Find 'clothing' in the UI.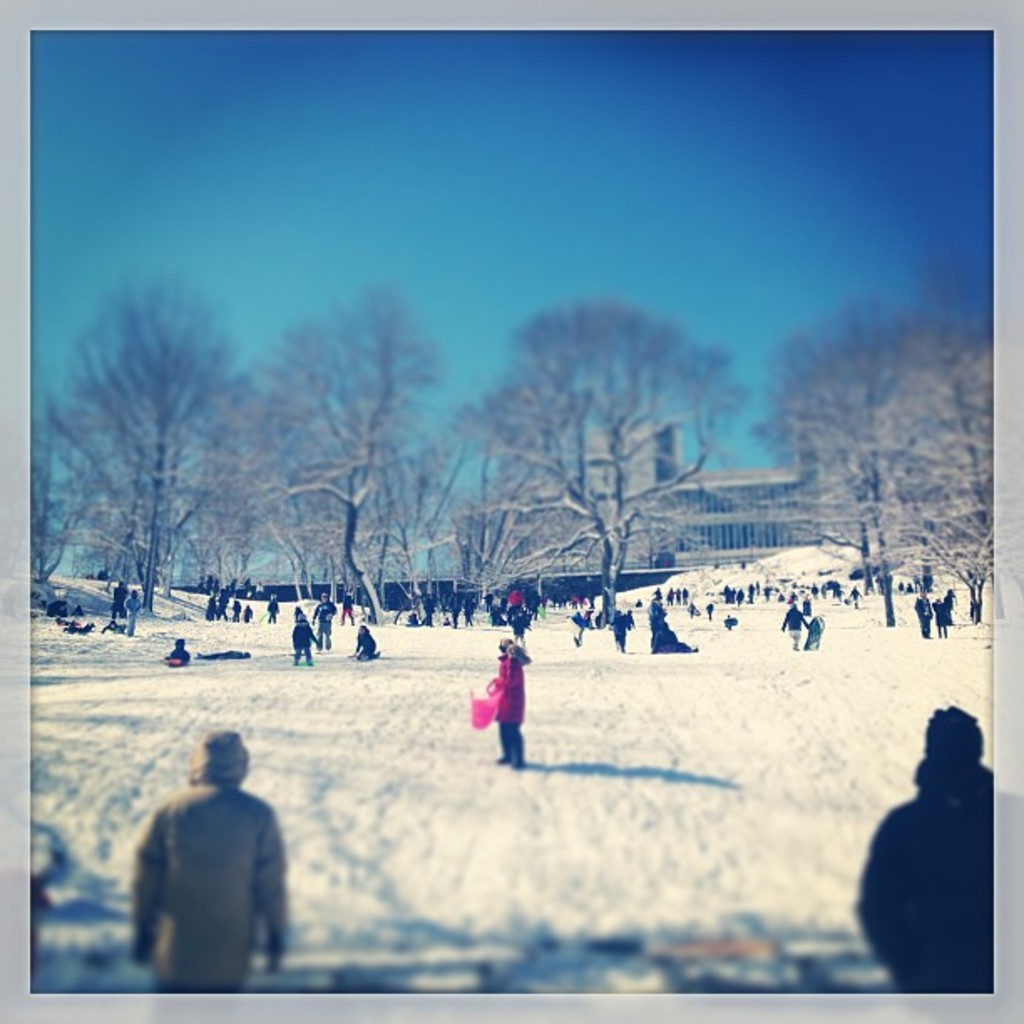
UI element at left=117, top=743, right=310, bottom=996.
